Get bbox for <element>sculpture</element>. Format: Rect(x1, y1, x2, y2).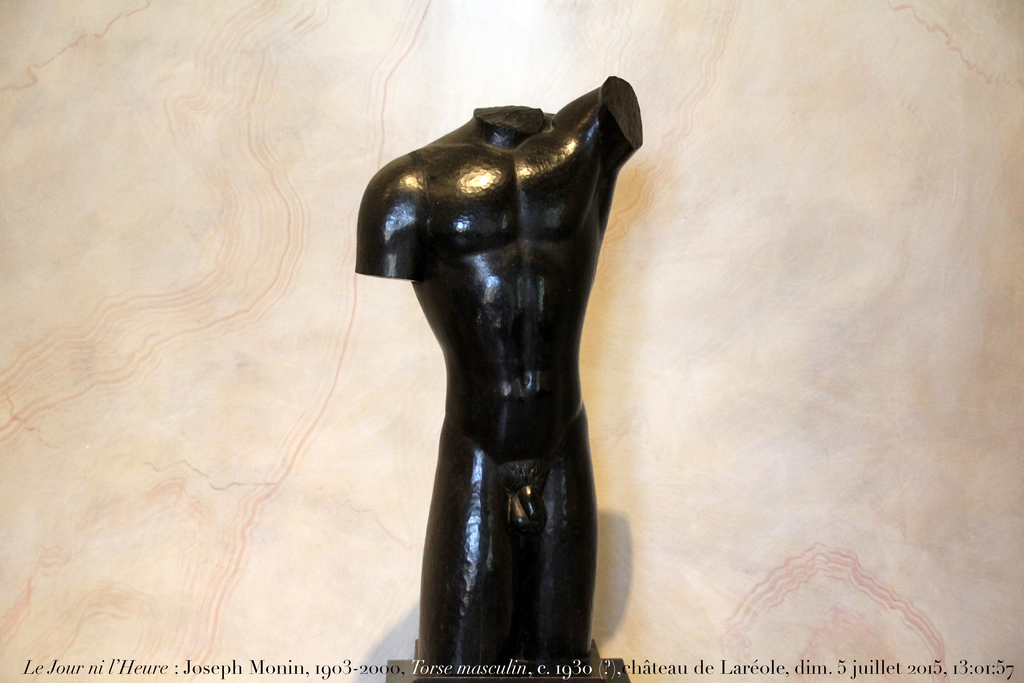
Rect(355, 76, 631, 682).
